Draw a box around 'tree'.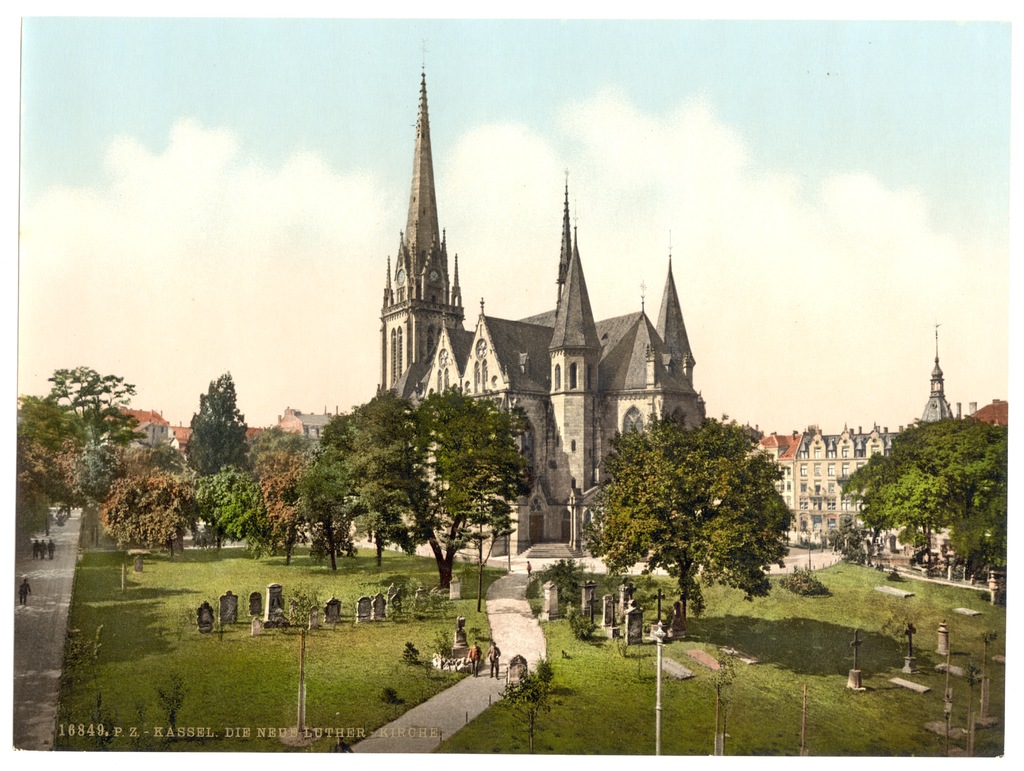
box=[831, 409, 1009, 580].
